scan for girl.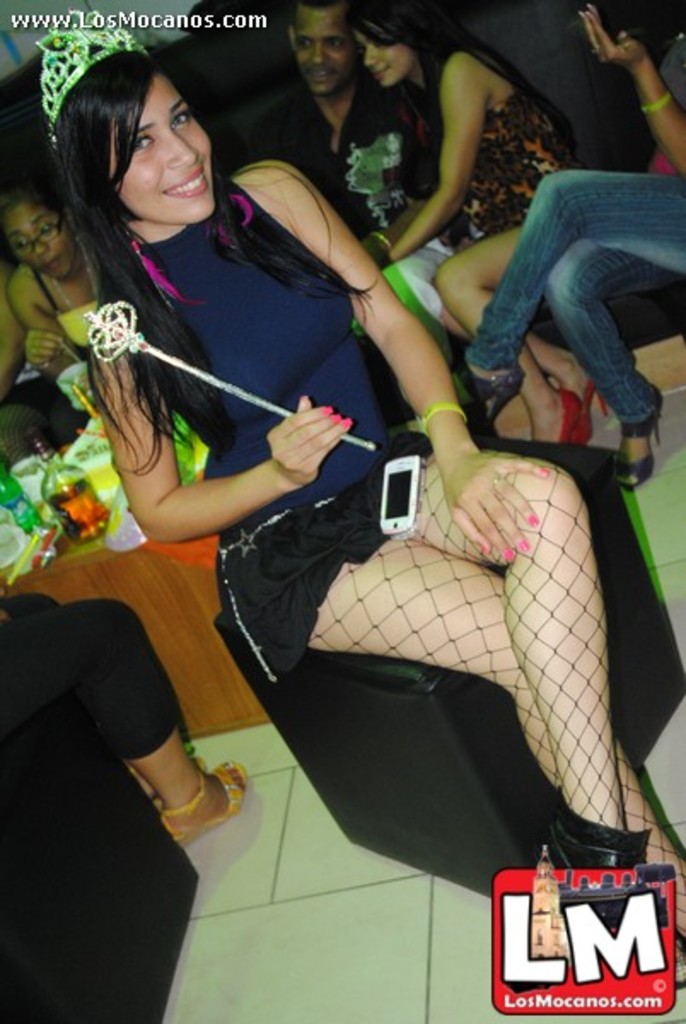
Scan result: [left=41, top=20, right=684, bottom=980].
